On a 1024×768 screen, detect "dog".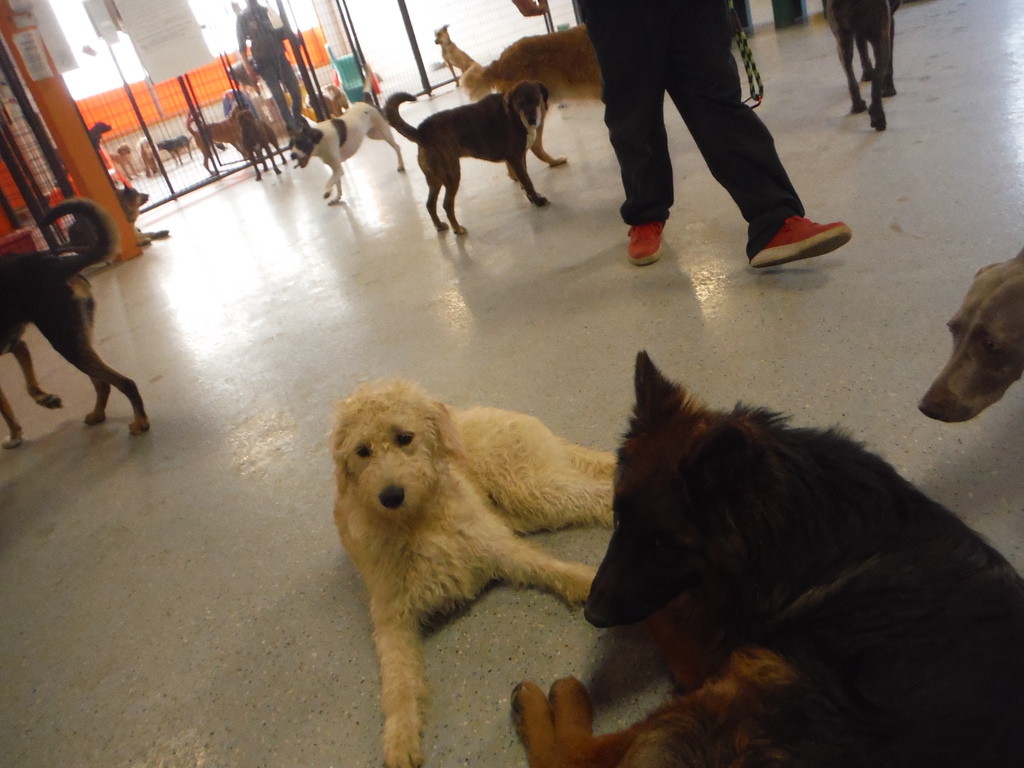
<box>156,132,193,165</box>.
